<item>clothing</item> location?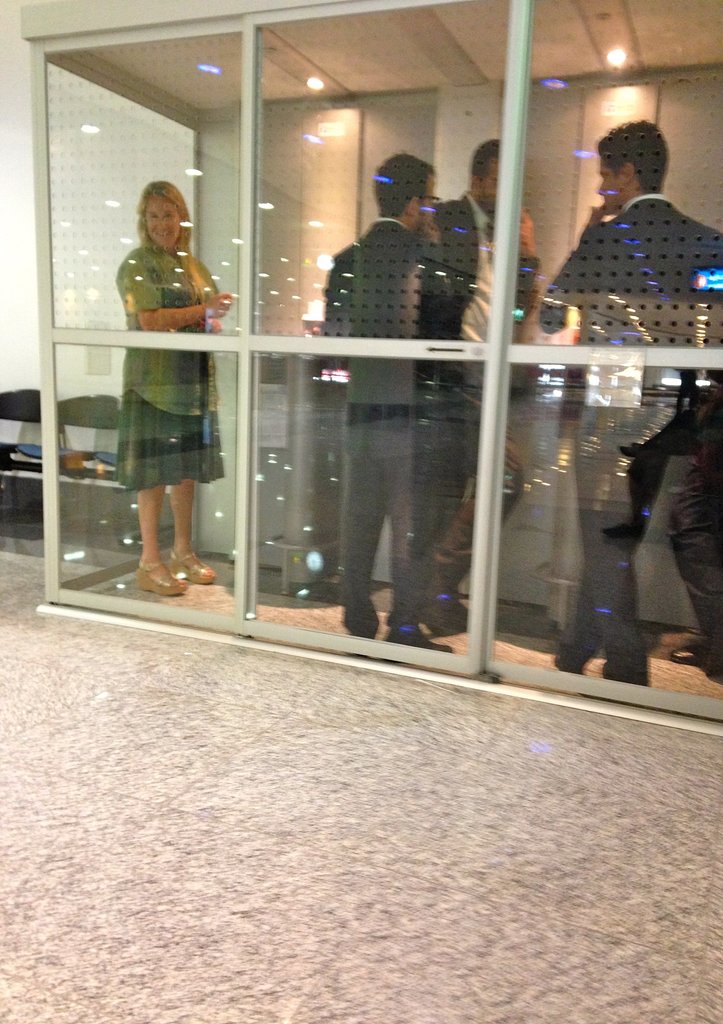
<bbox>113, 234, 225, 484</bbox>
